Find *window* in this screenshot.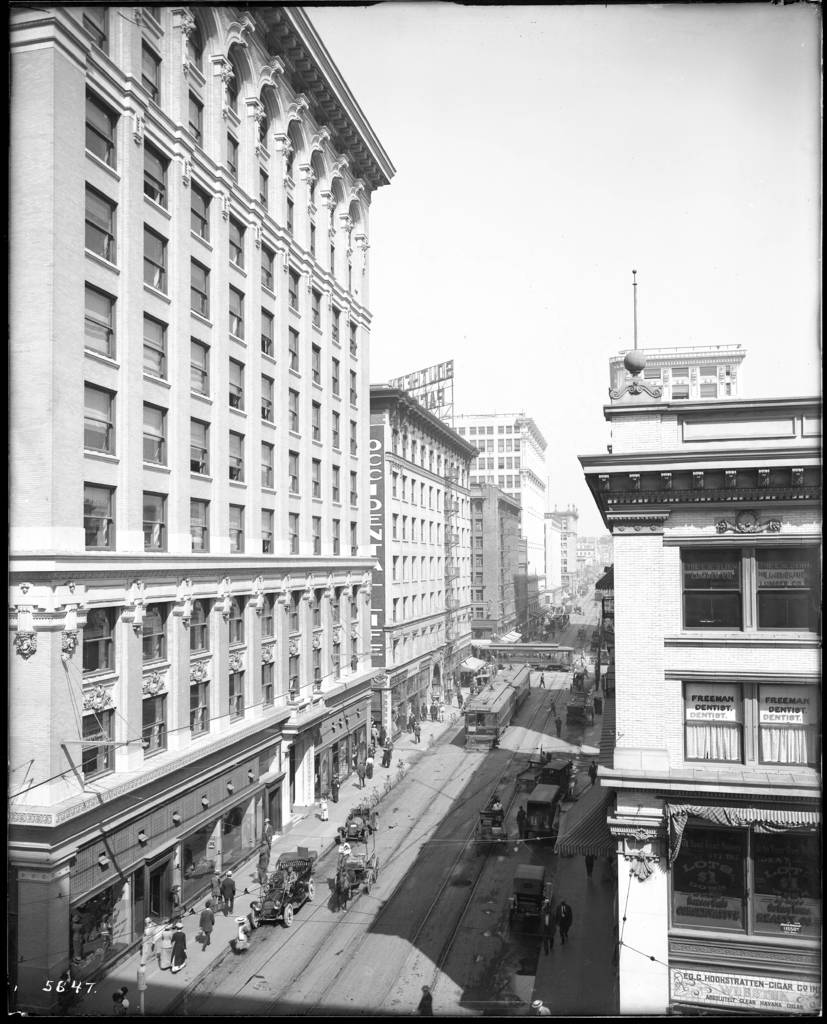
The bounding box for *window* is x1=277, y1=318, x2=306, y2=372.
